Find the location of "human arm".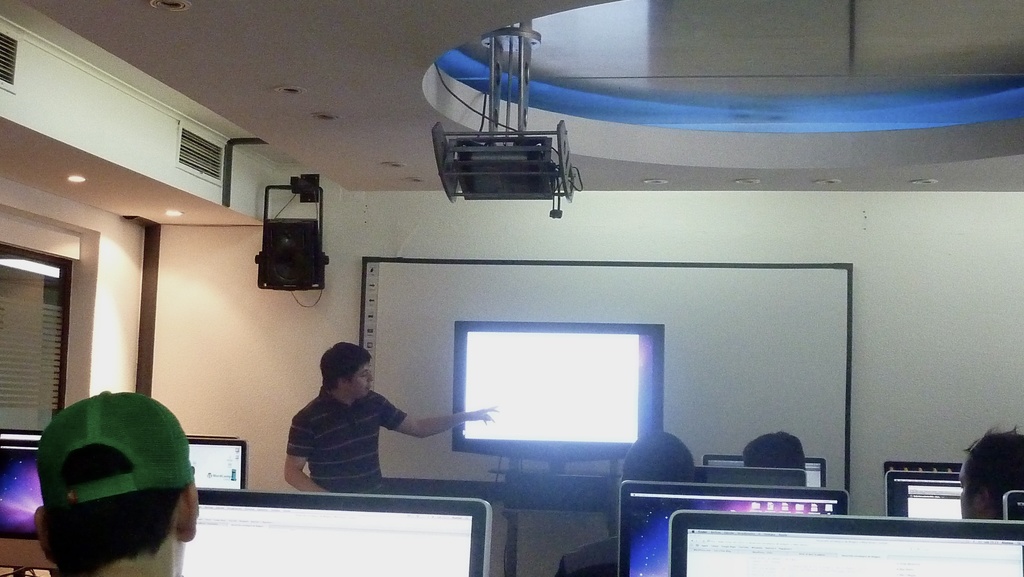
Location: x1=280, y1=414, x2=331, y2=505.
